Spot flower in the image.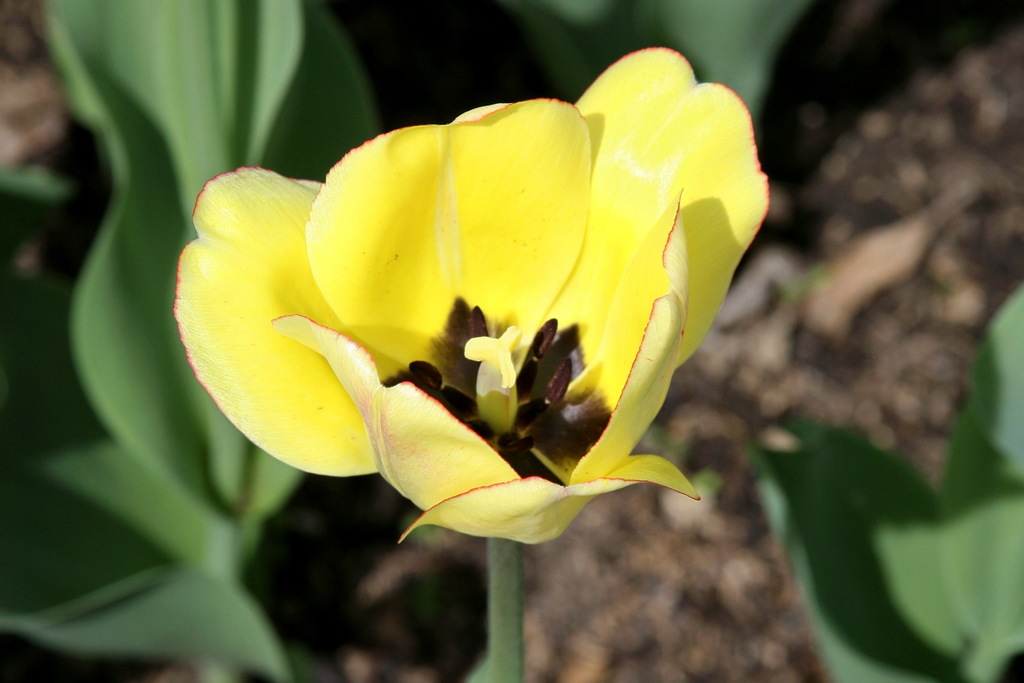
flower found at (188,68,721,550).
